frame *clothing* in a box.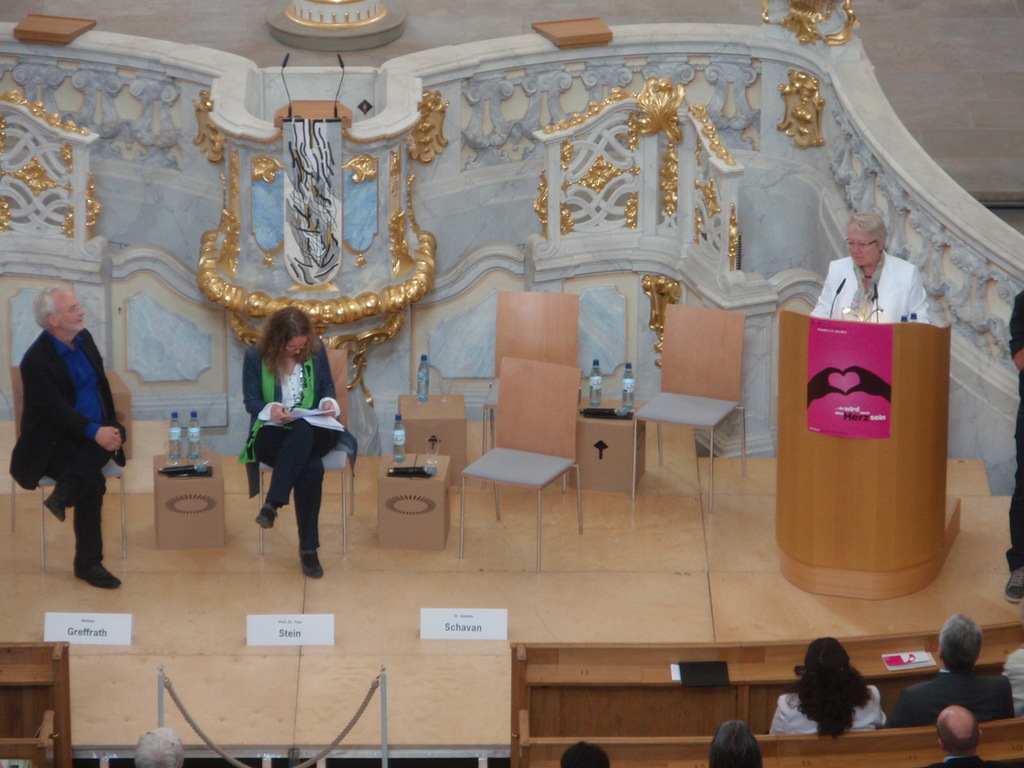
[left=771, top=689, right=890, bottom=735].
